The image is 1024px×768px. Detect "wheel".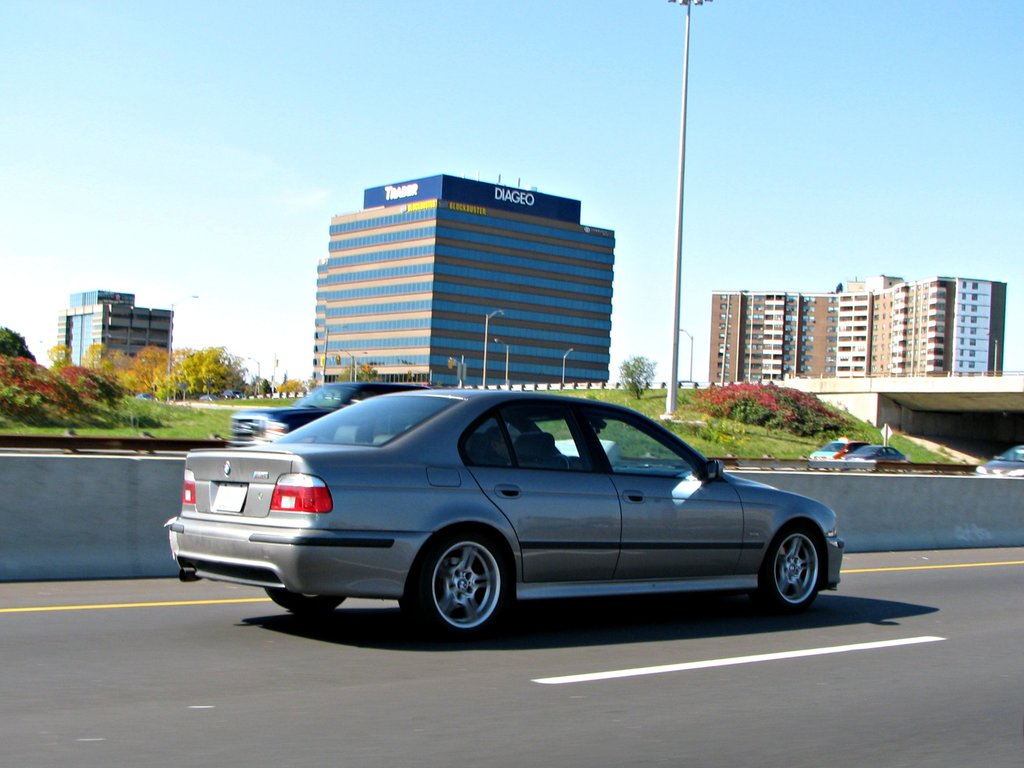
Detection: Rect(751, 509, 845, 627).
